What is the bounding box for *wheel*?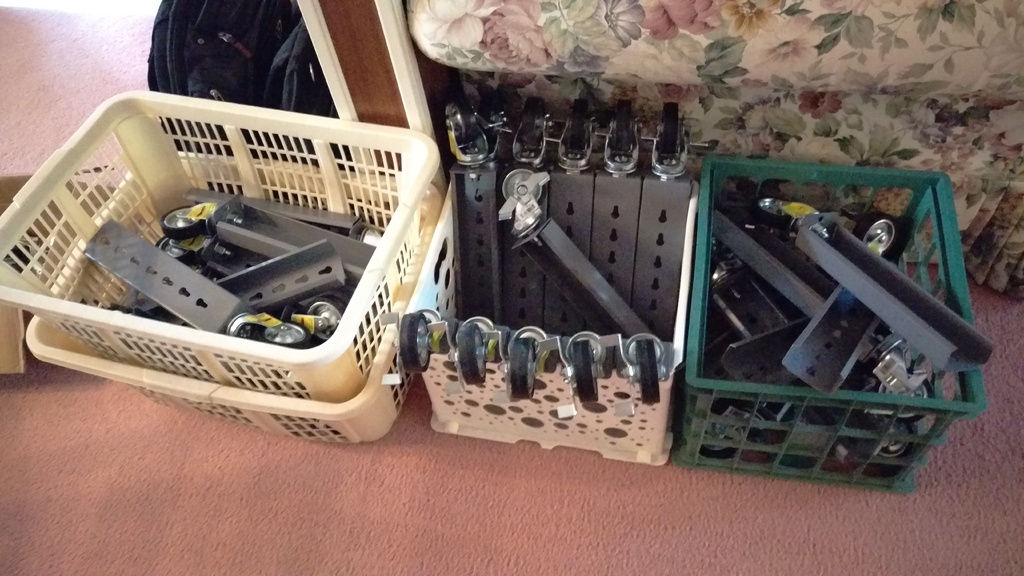
<box>662,95,675,162</box>.
